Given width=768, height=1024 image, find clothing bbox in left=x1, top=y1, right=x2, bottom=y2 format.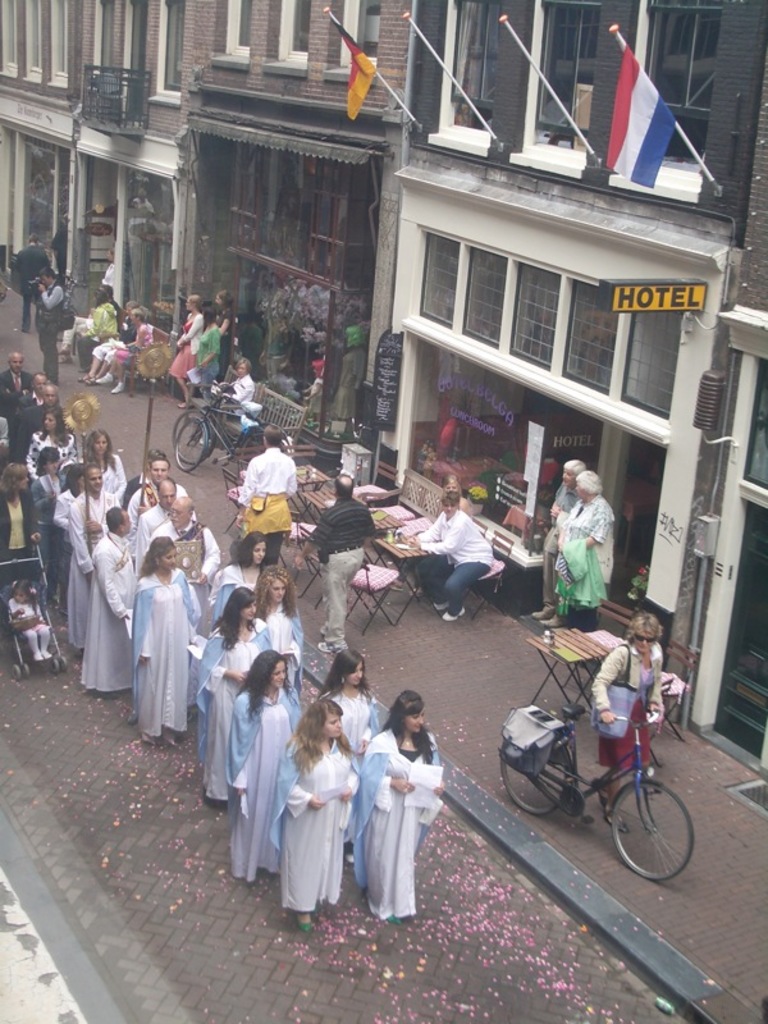
left=197, top=323, right=219, bottom=388.
